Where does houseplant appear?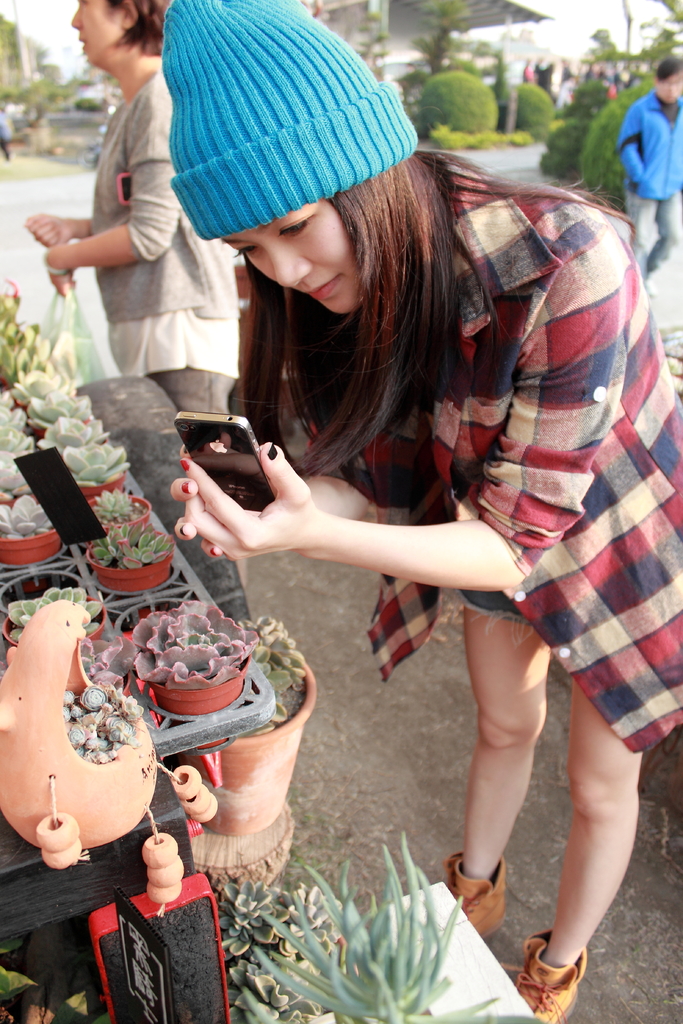
Appears at (0,486,64,566).
